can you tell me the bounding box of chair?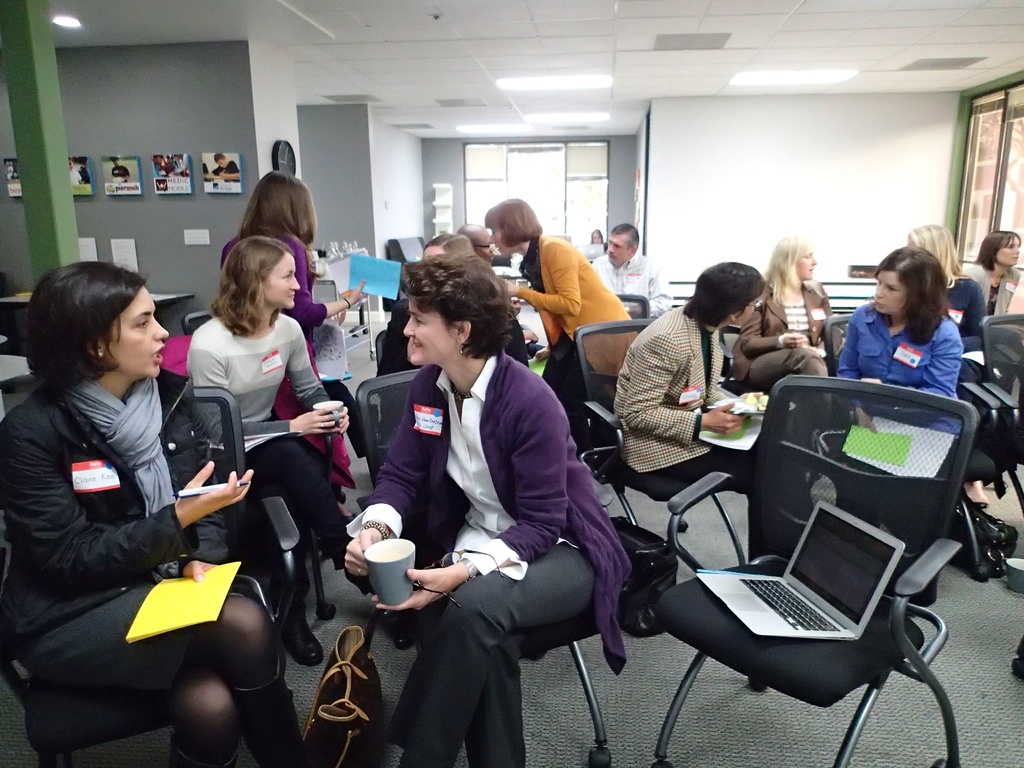
{"x1": 568, "y1": 318, "x2": 673, "y2": 545}.
